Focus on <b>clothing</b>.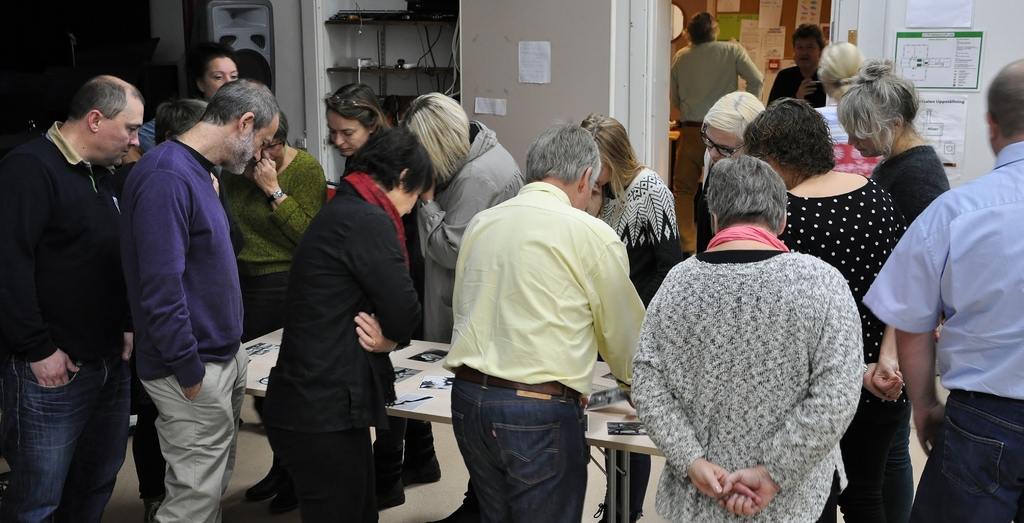
Focused at [422,127,509,341].
